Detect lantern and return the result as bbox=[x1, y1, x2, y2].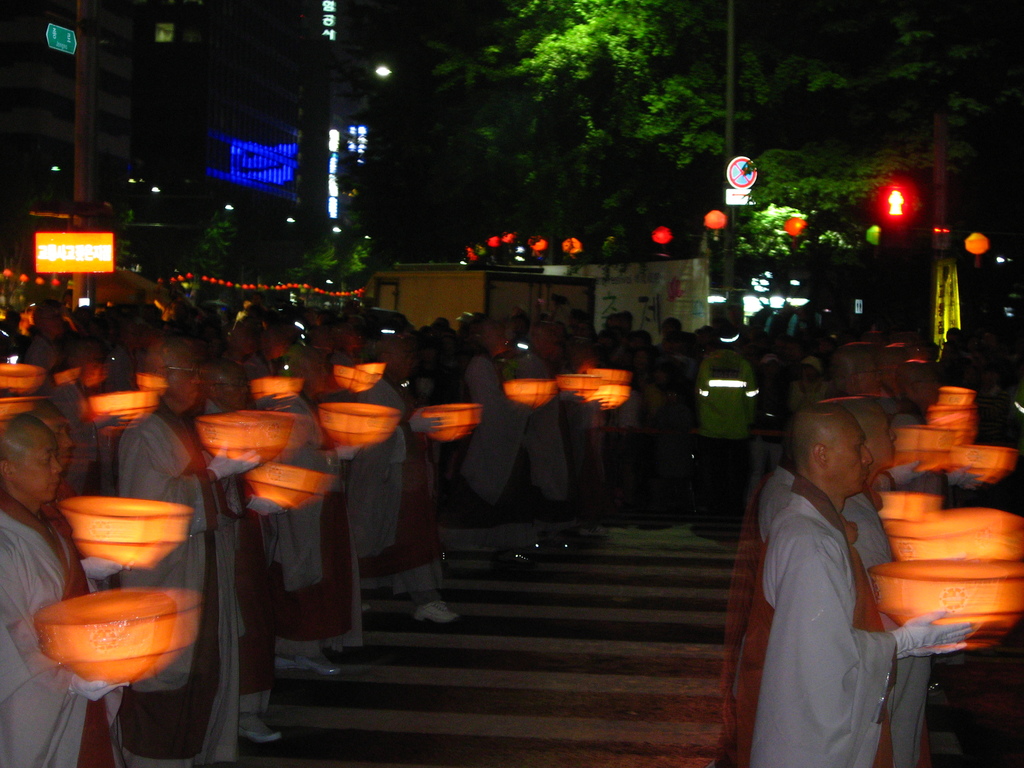
bbox=[358, 360, 388, 384].
